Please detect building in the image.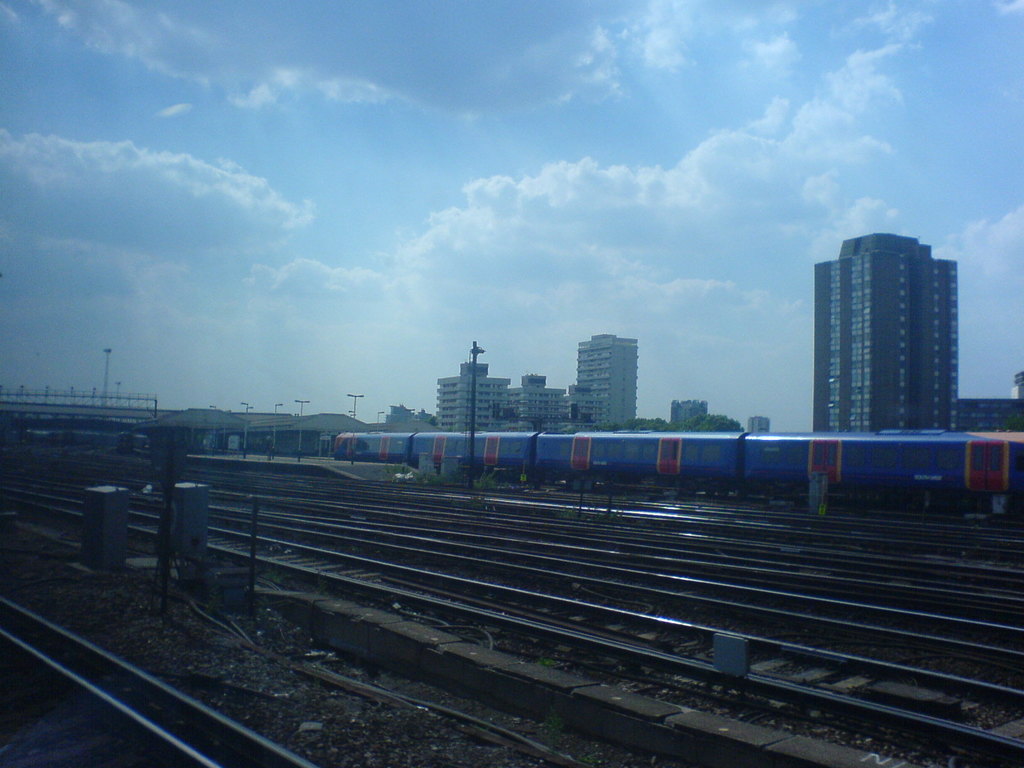
<region>435, 363, 509, 434</region>.
